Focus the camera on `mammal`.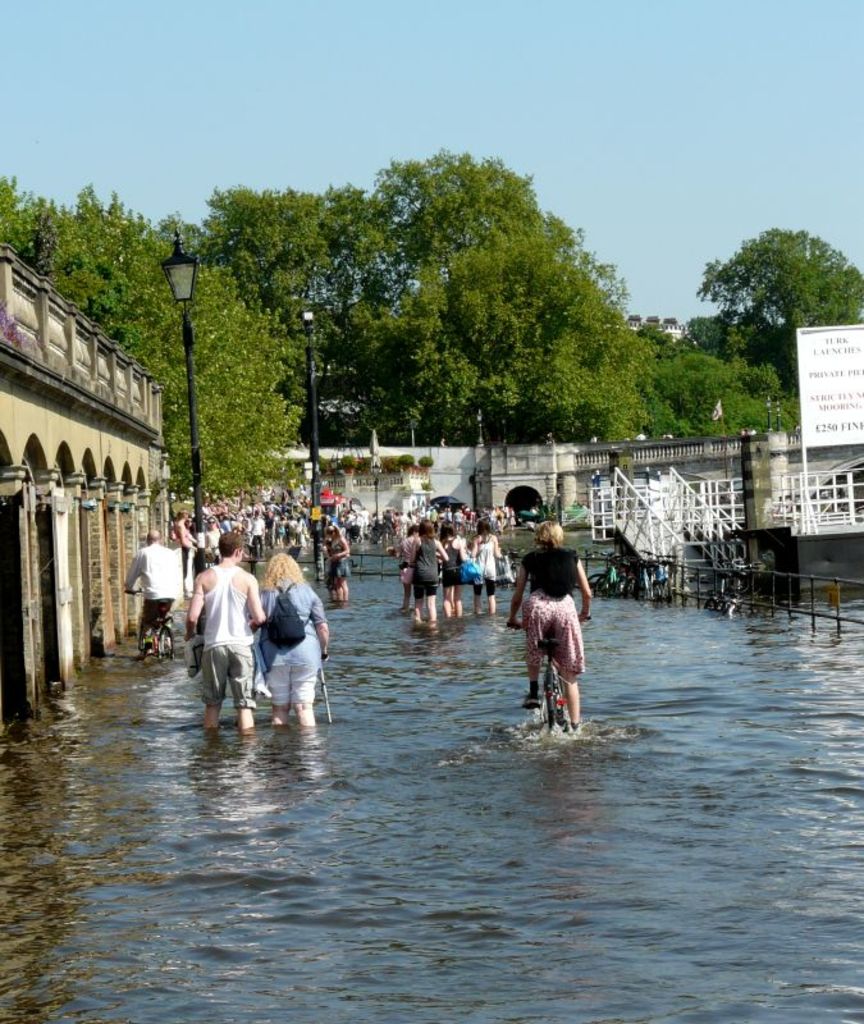
Focus region: region(407, 516, 440, 630).
